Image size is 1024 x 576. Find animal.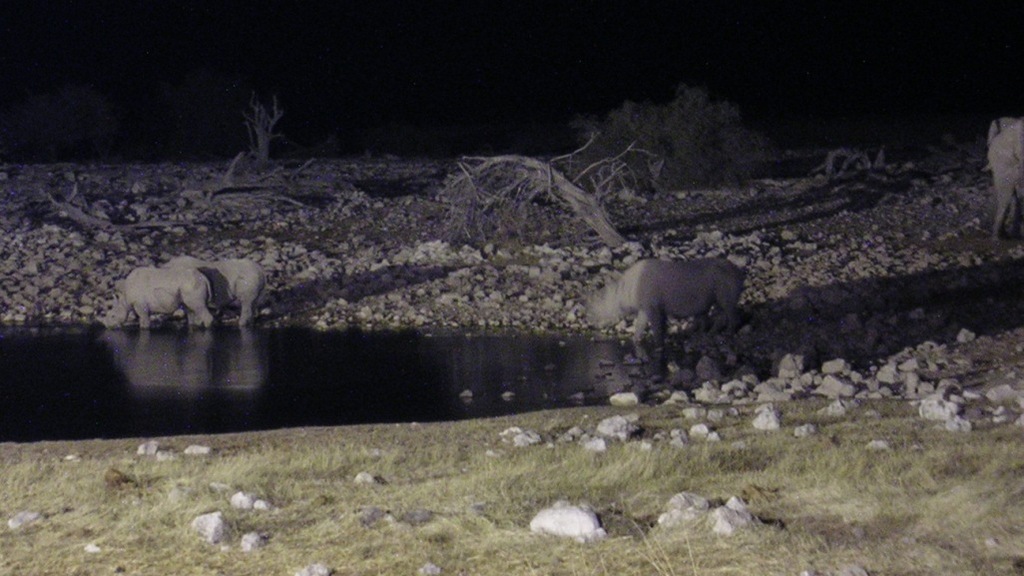
[588,258,751,347].
